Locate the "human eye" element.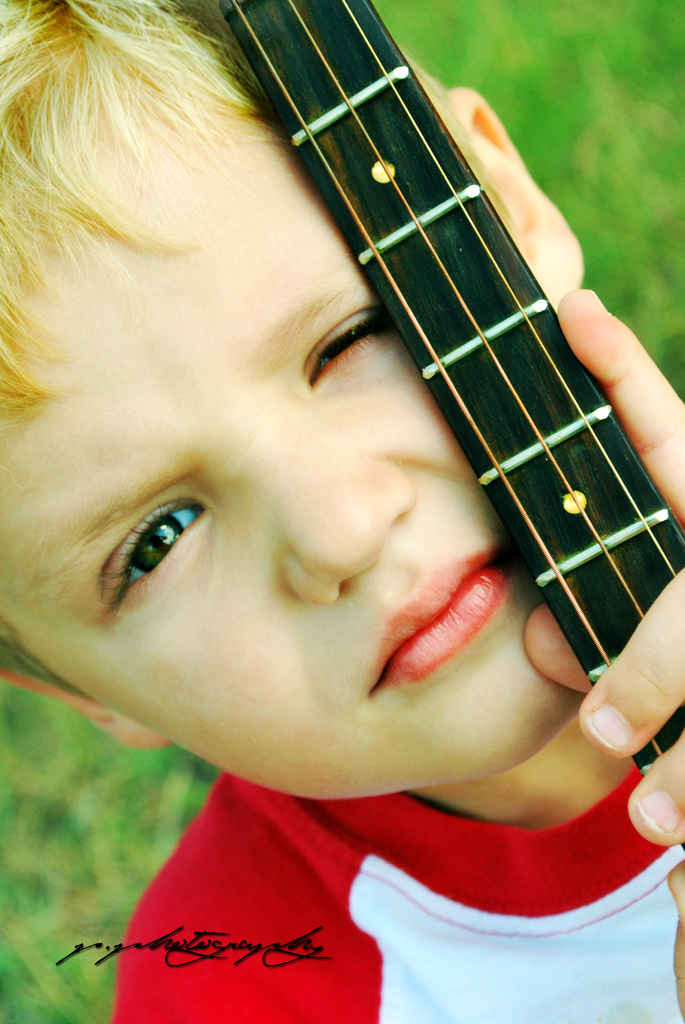
Element bbox: 115:498:203:612.
